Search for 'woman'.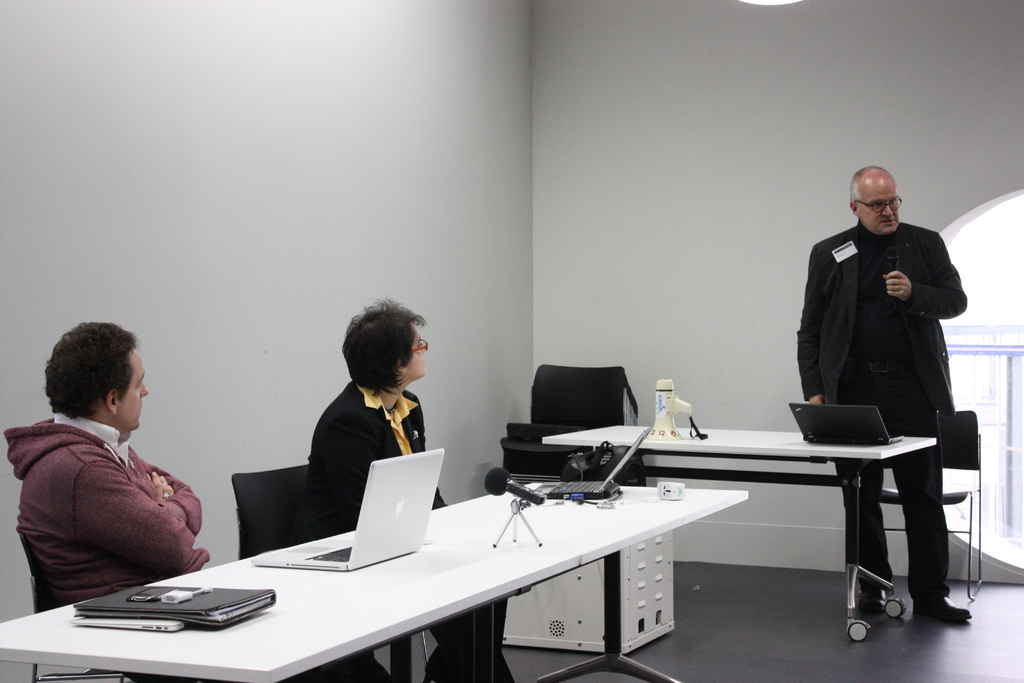
Found at crop(307, 298, 516, 682).
